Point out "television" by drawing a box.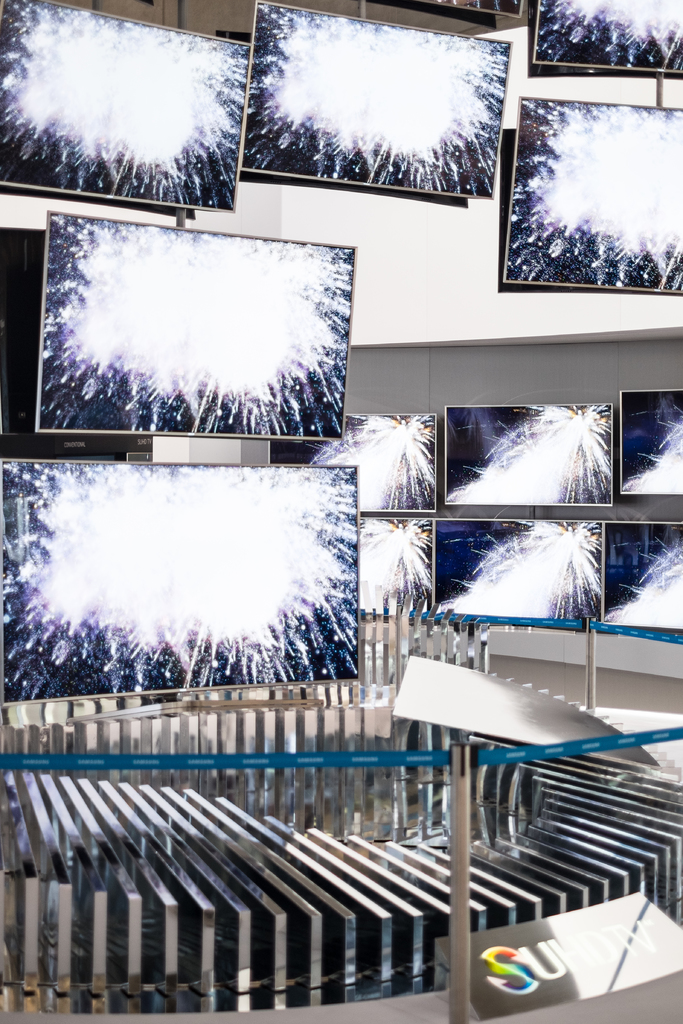
left=232, top=0, right=507, bottom=195.
